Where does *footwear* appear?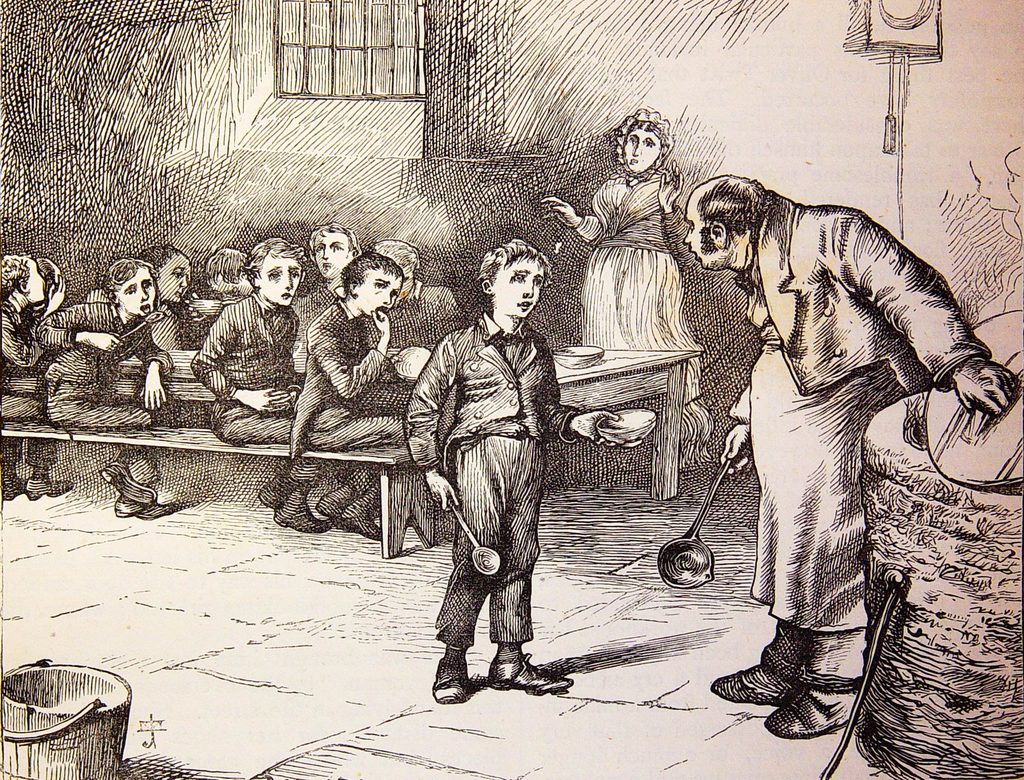
Appears at region(276, 485, 327, 534).
